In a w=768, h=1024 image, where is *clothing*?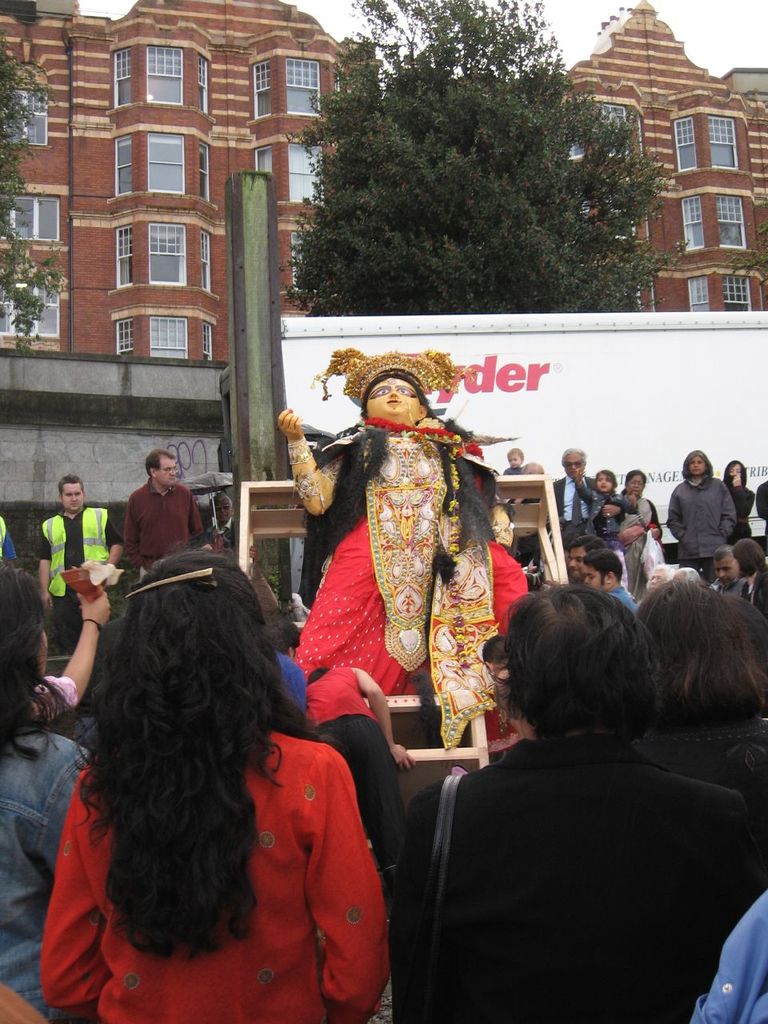
{"x1": 38, "y1": 506, "x2": 122, "y2": 654}.
